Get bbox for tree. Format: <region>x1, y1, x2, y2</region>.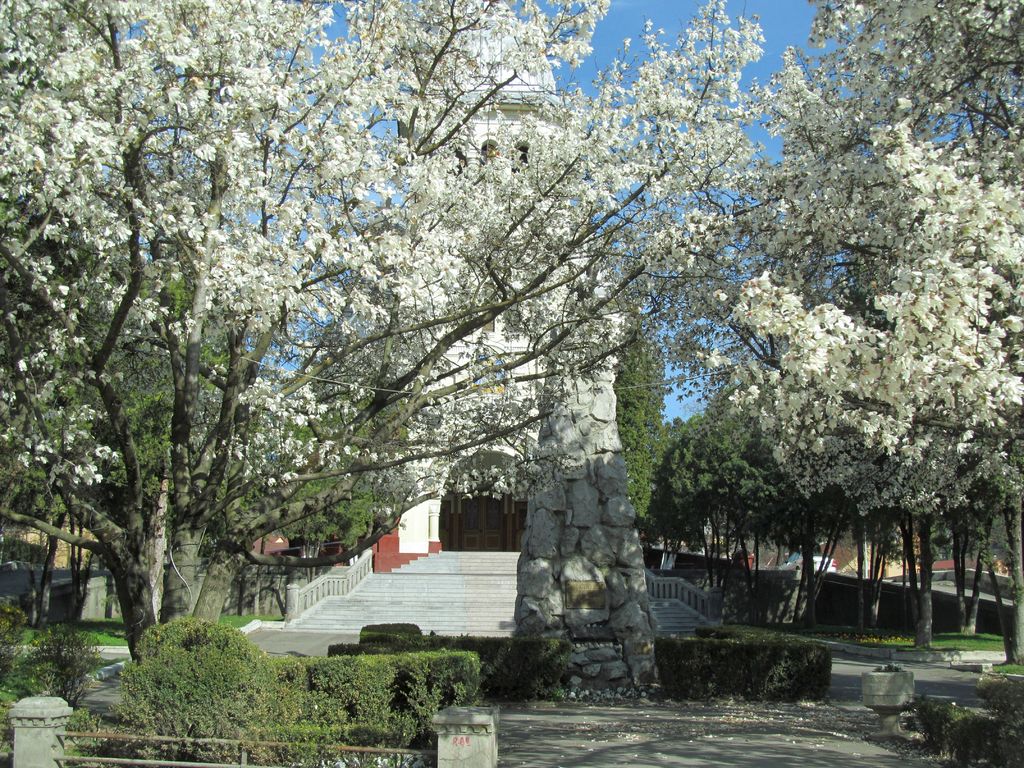
<region>619, 356, 659, 513</region>.
